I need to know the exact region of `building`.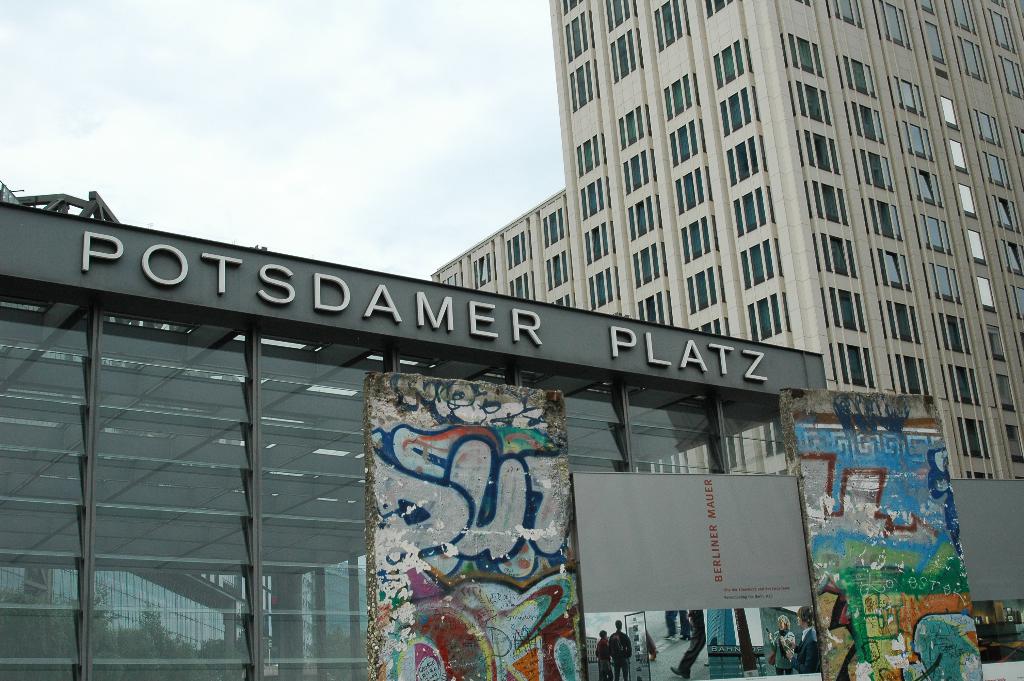
Region: l=429, t=0, r=1021, b=480.
